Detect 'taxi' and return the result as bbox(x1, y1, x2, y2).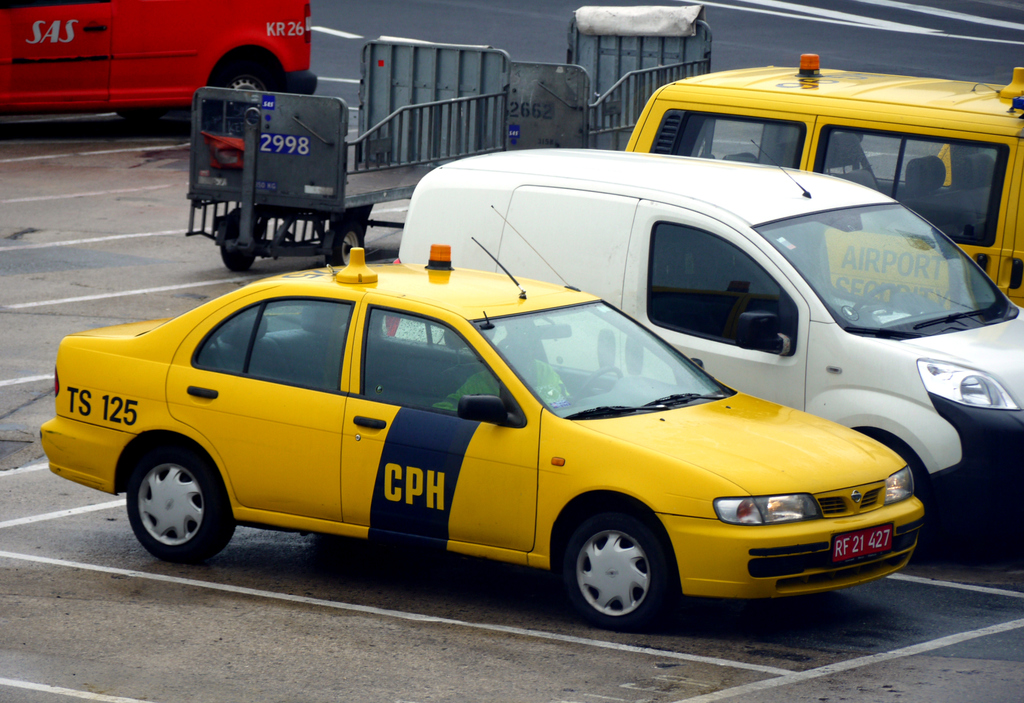
bbox(42, 278, 904, 622).
